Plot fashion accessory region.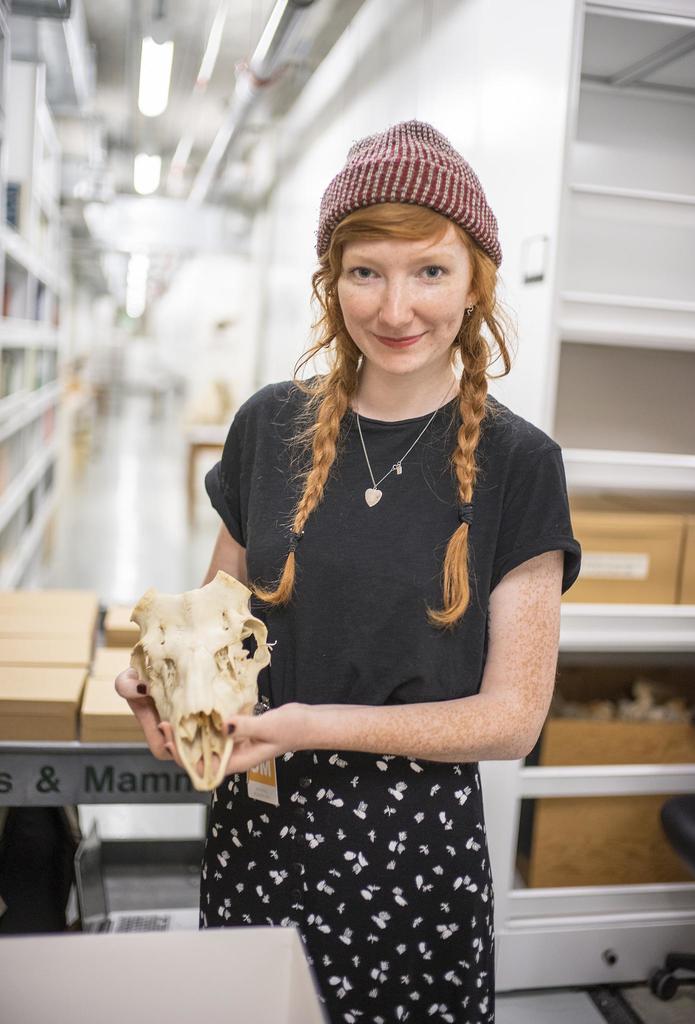
Plotted at pyautogui.locateOnScreen(227, 725, 234, 734).
